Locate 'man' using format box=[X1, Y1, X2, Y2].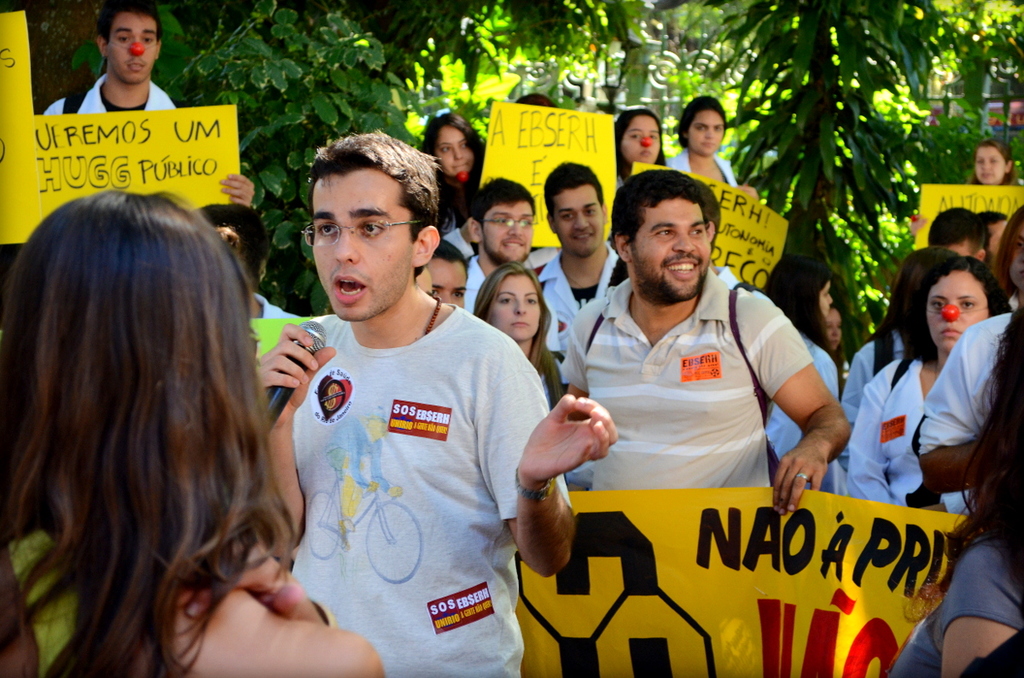
box=[567, 165, 851, 528].
